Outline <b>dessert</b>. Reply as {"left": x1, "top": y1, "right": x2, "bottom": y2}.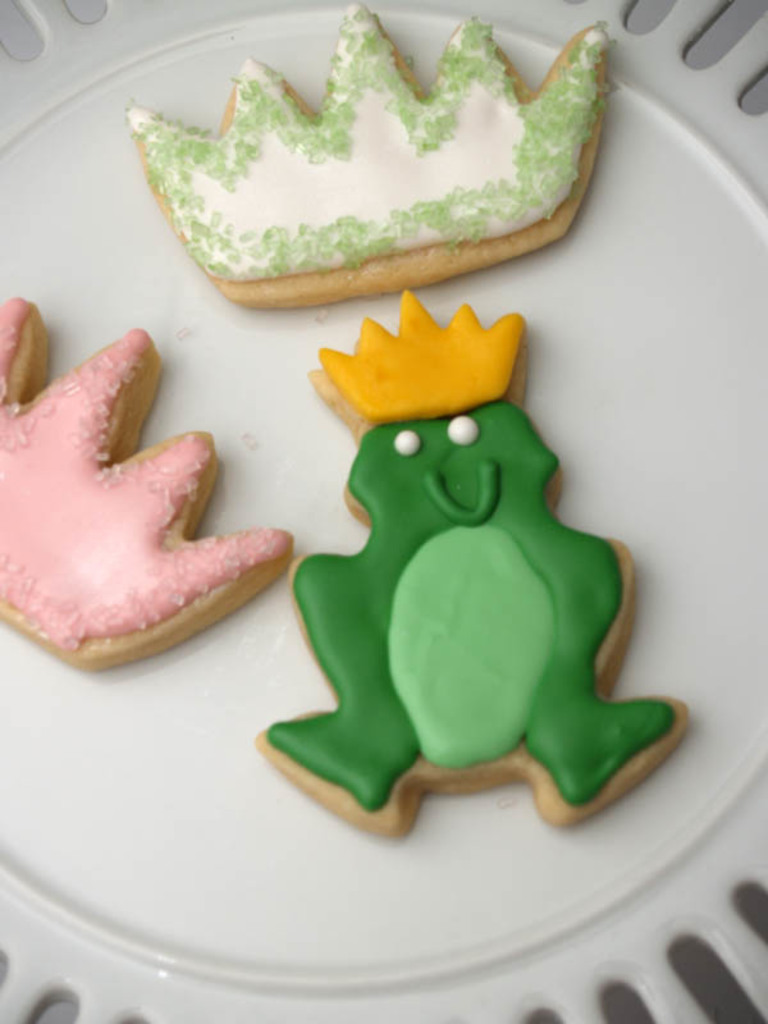
{"left": 0, "top": 296, "right": 293, "bottom": 672}.
